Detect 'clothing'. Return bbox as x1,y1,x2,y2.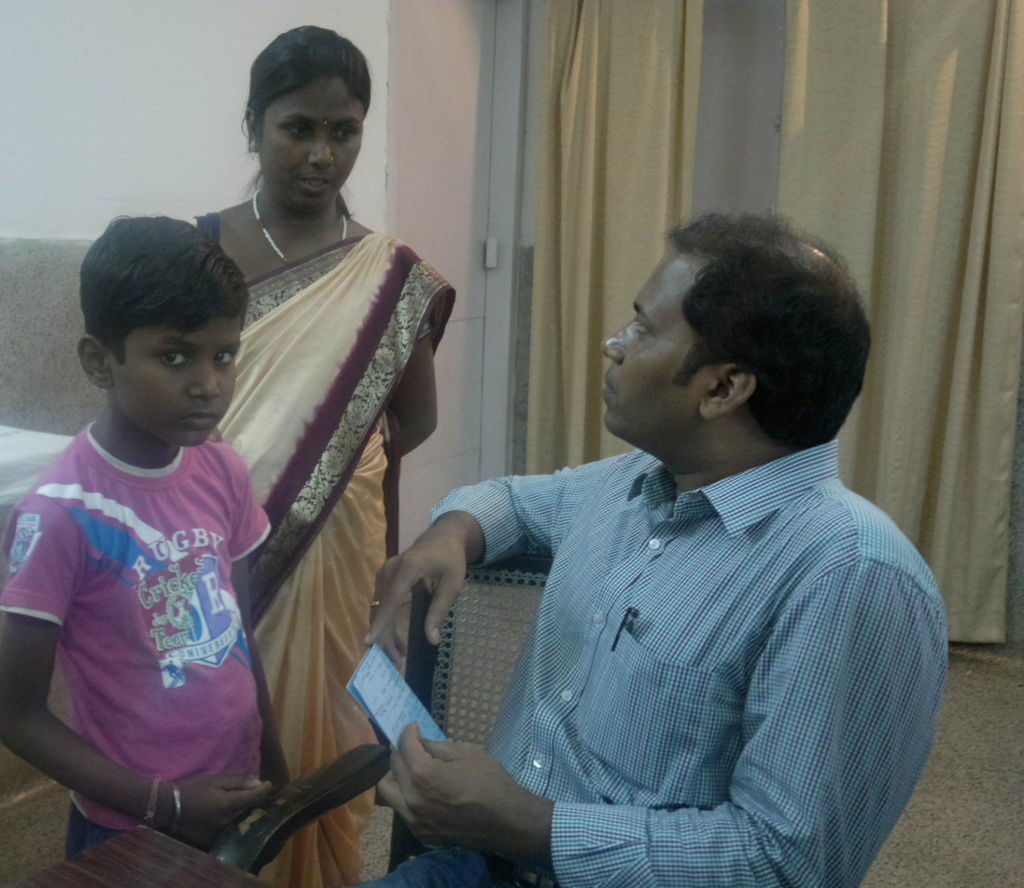
195,195,453,882.
